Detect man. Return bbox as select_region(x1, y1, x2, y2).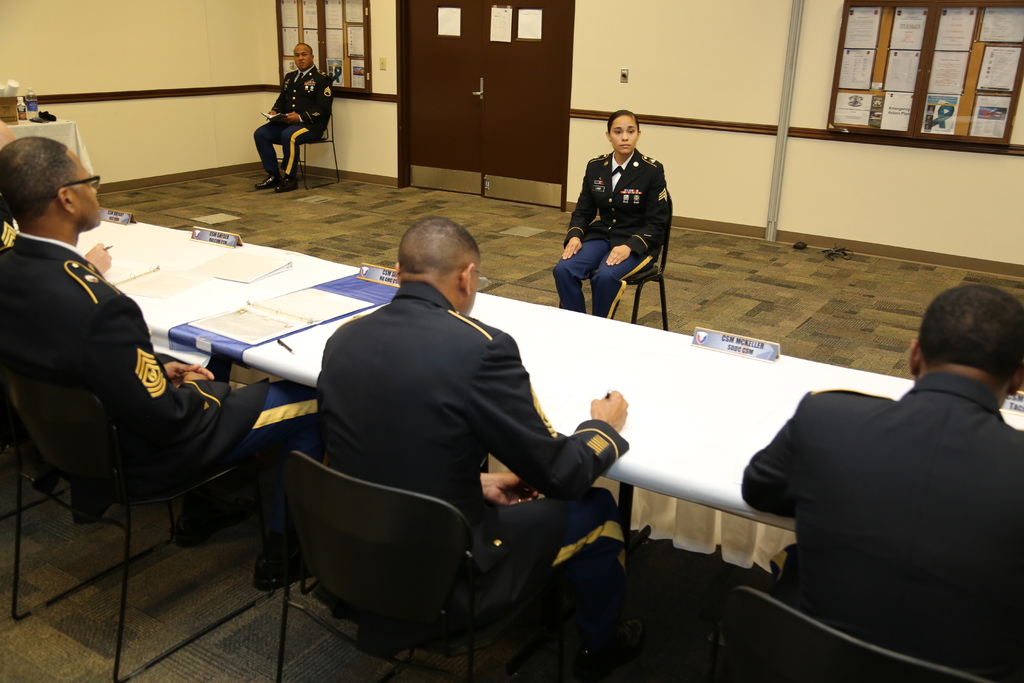
select_region(252, 45, 335, 190).
